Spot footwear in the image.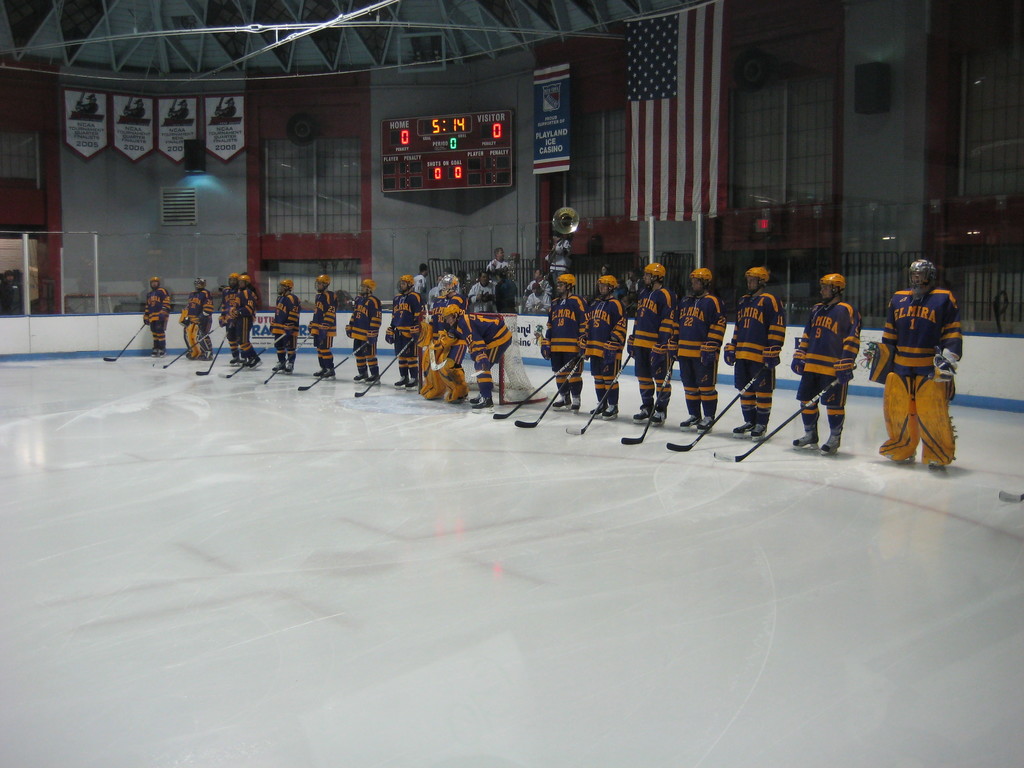
footwear found at bbox=[150, 349, 155, 356].
